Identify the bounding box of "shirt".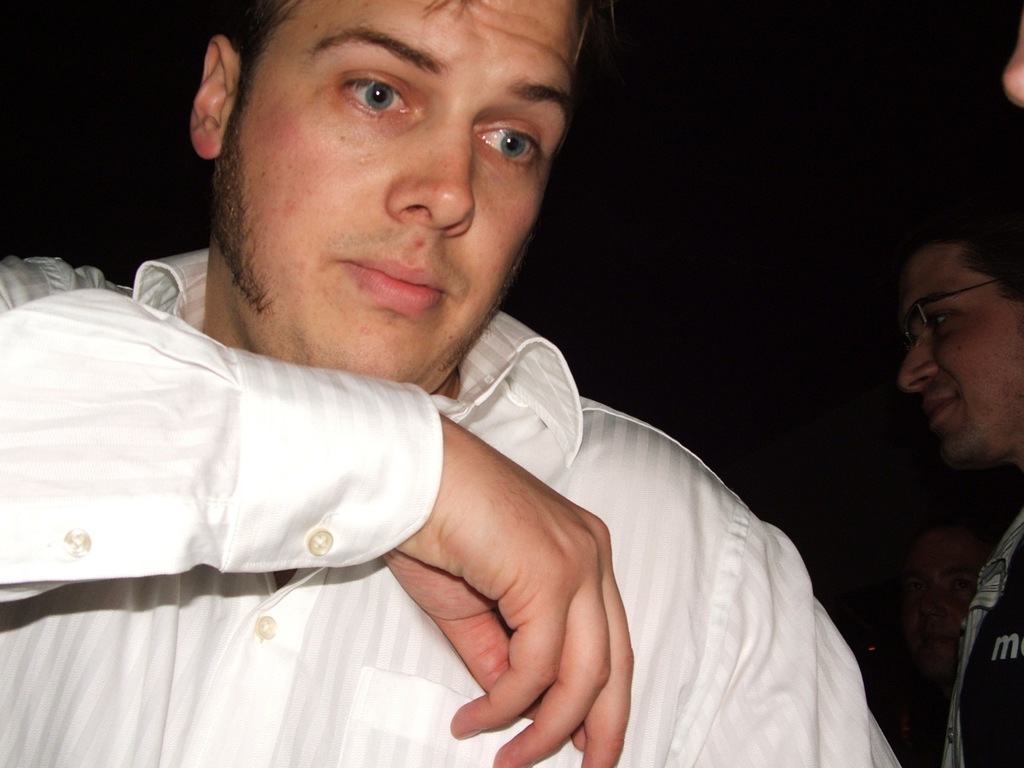
{"x1": 33, "y1": 166, "x2": 842, "y2": 756}.
